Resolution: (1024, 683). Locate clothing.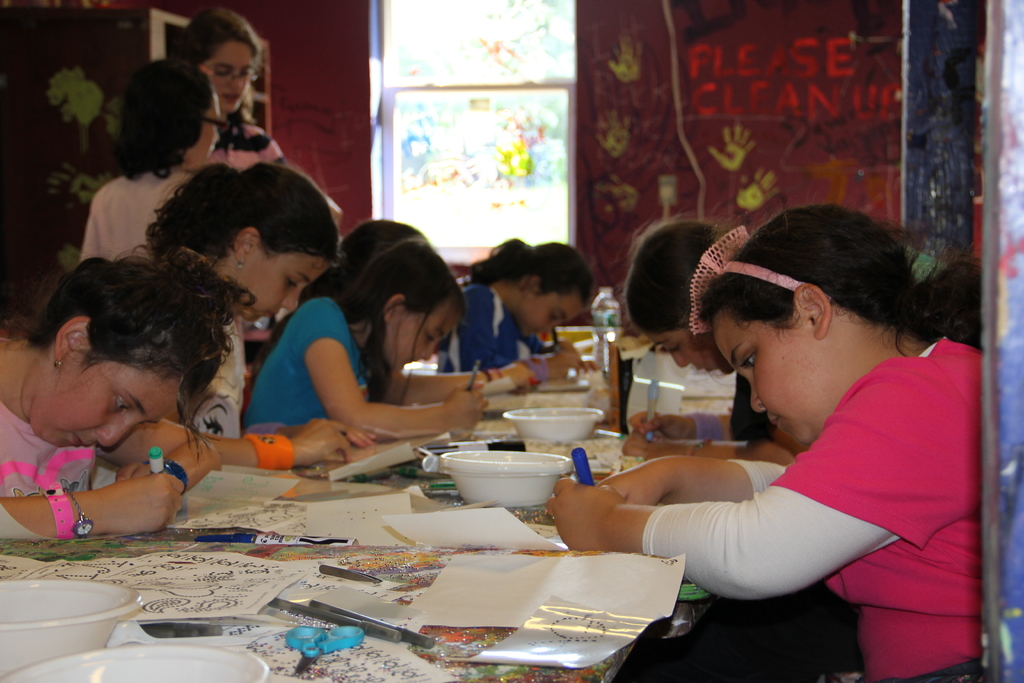
77/169/194/258.
